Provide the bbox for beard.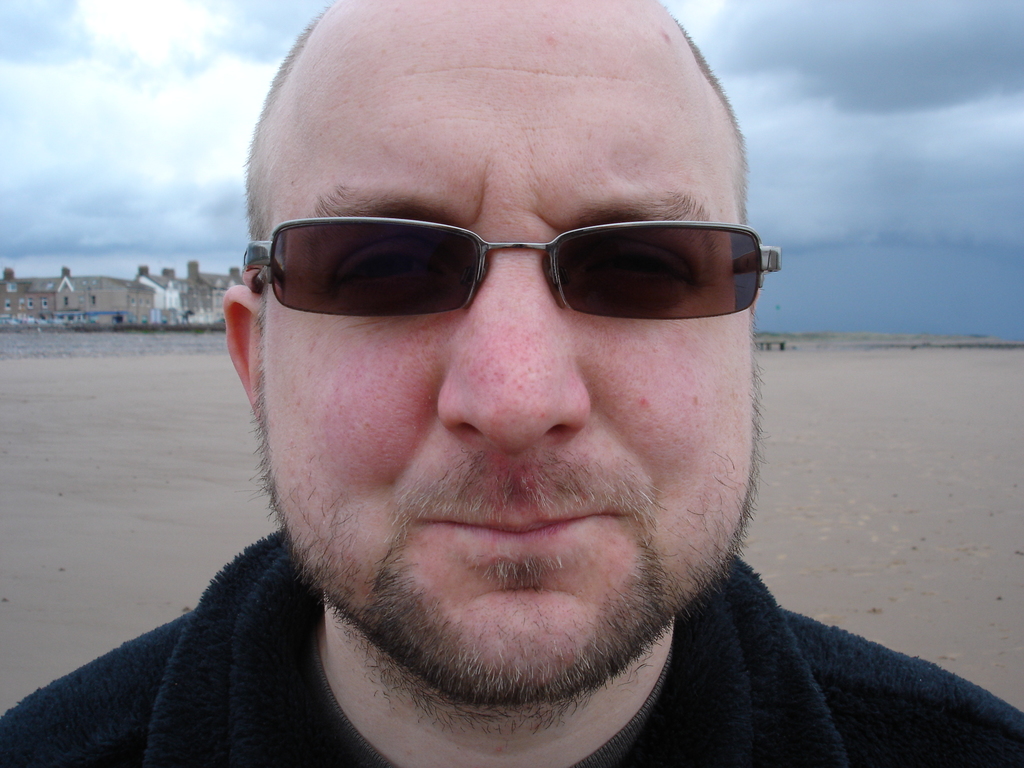
(x1=210, y1=386, x2=740, y2=707).
